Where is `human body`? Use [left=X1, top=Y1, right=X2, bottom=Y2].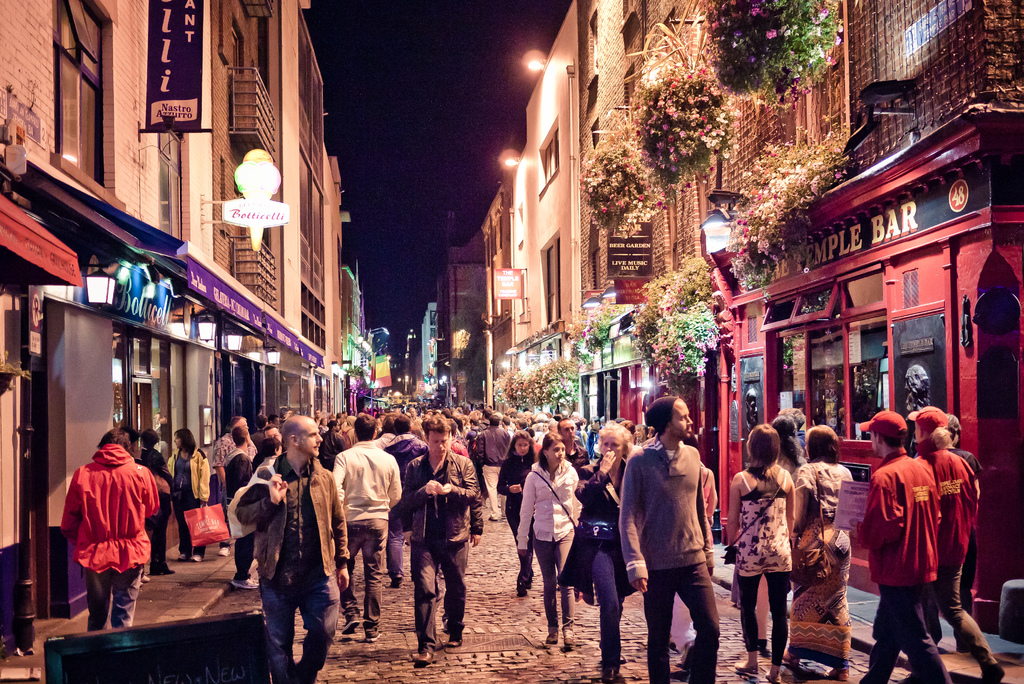
[left=512, top=435, right=579, bottom=645].
